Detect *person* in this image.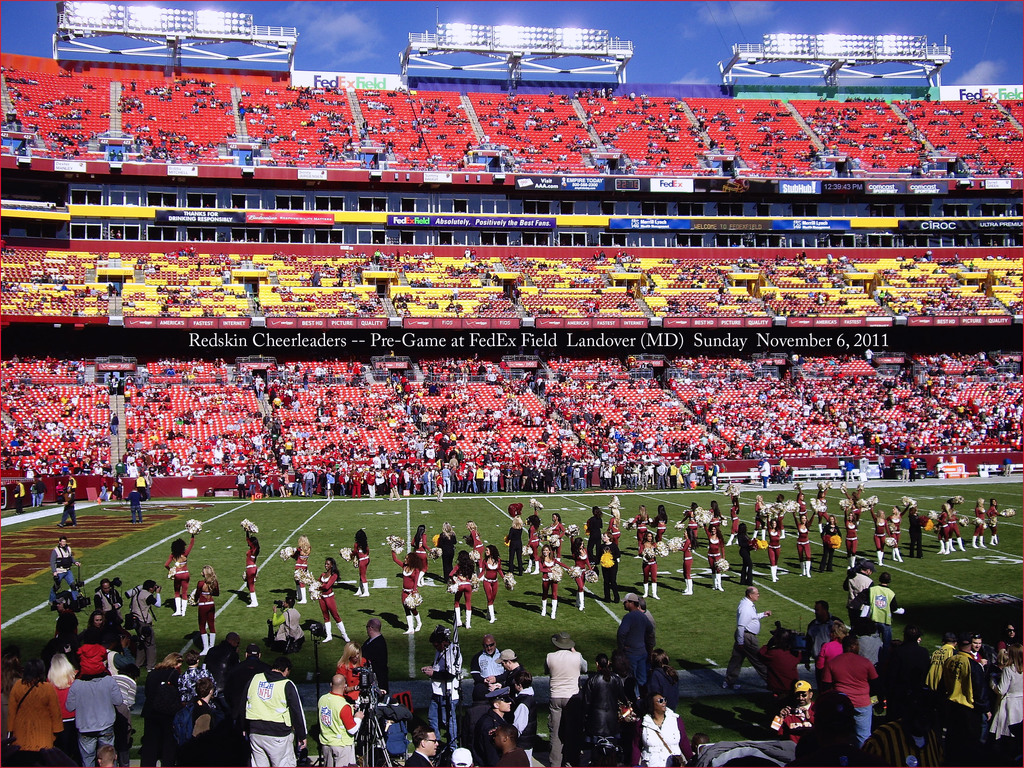
Detection: (988,497,1003,548).
